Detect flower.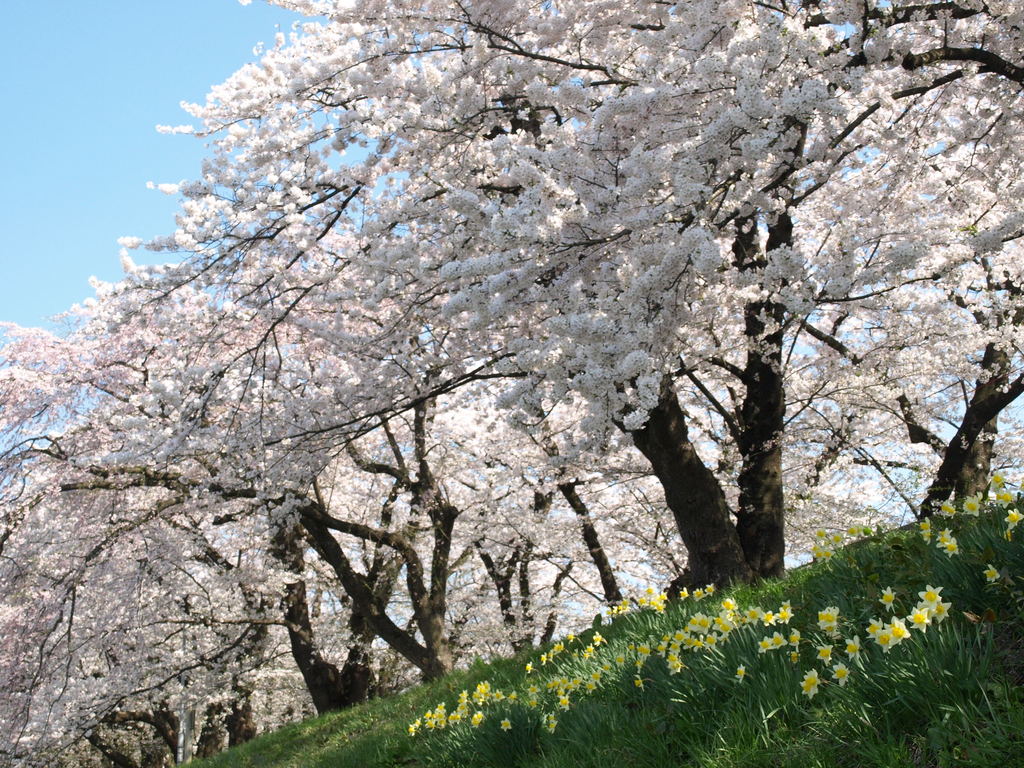
Detected at region(992, 468, 1007, 489).
